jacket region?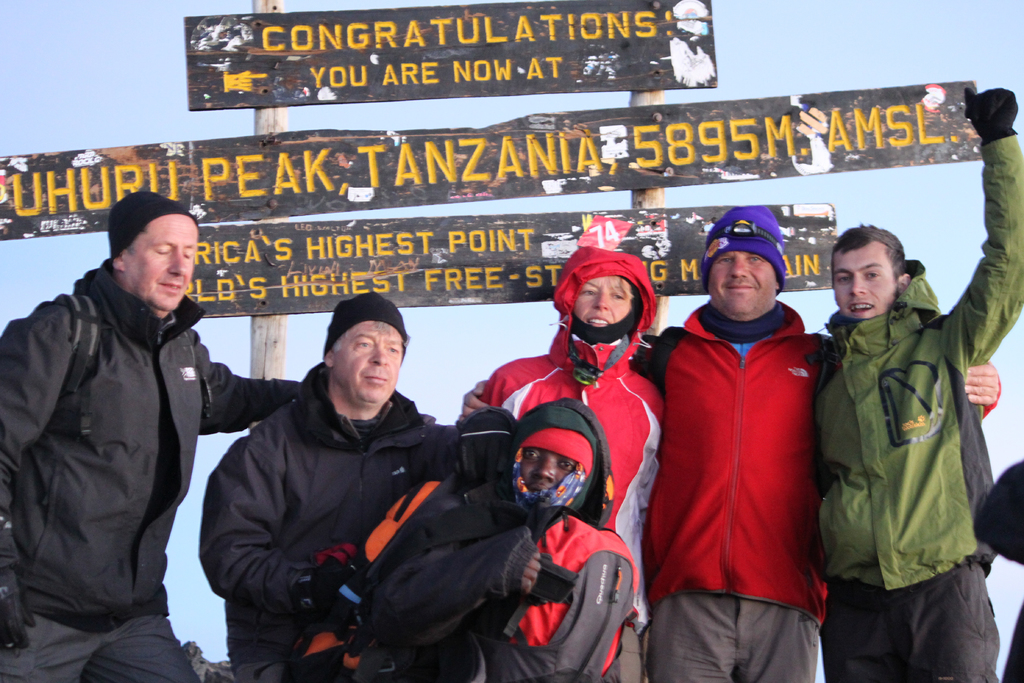
rect(198, 357, 492, 672)
